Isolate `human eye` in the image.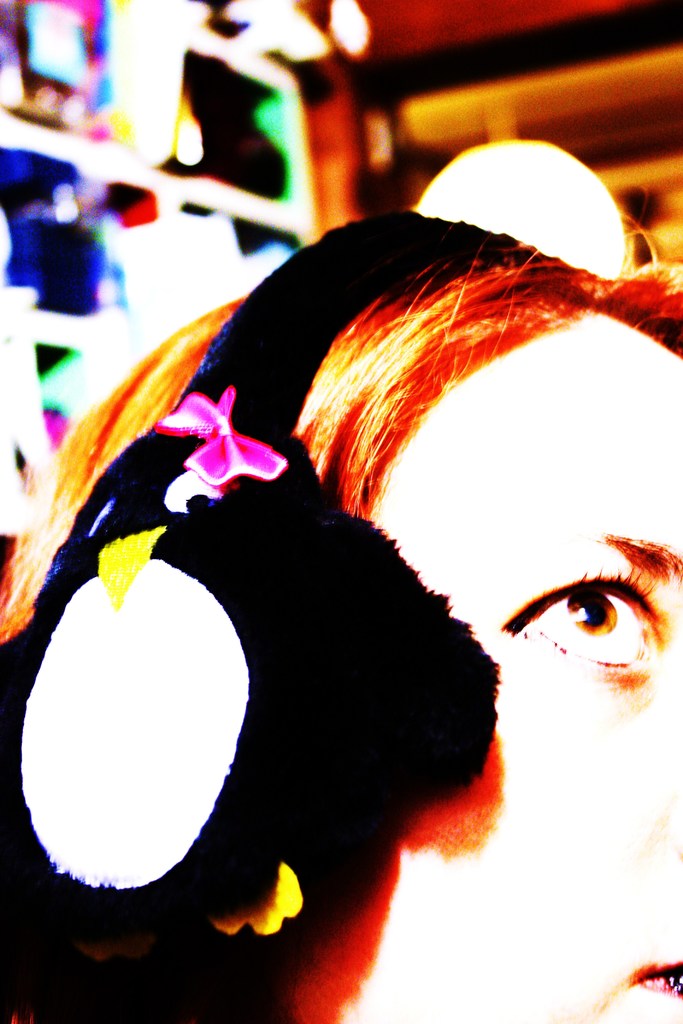
Isolated region: left=514, top=575, right=670, bottom=691.
